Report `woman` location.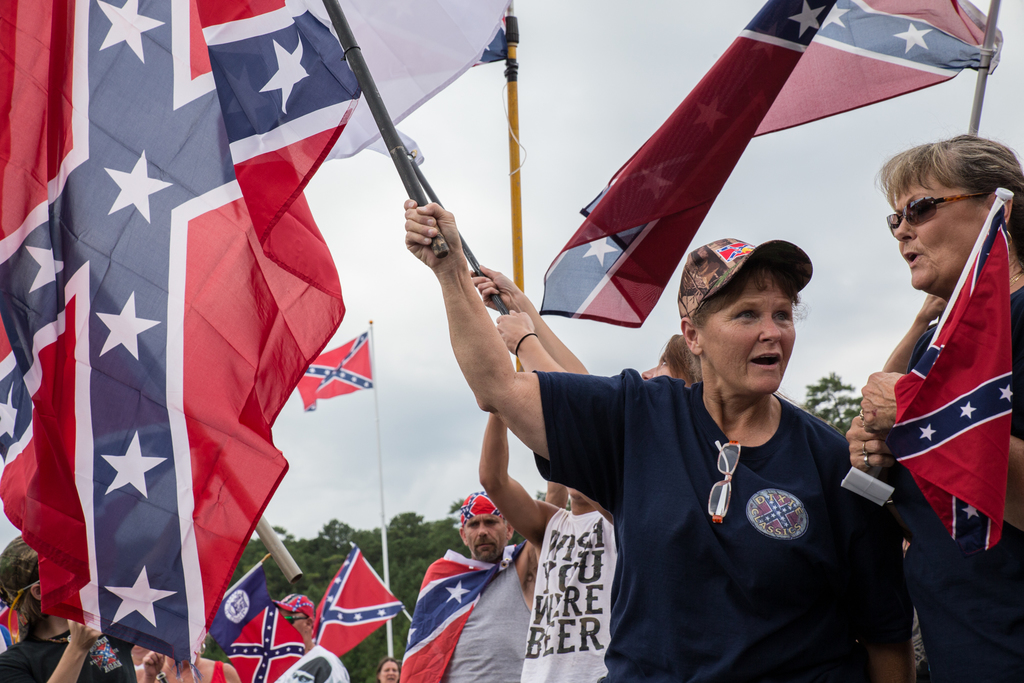
Report: locate(399, 199, 913, 682).
